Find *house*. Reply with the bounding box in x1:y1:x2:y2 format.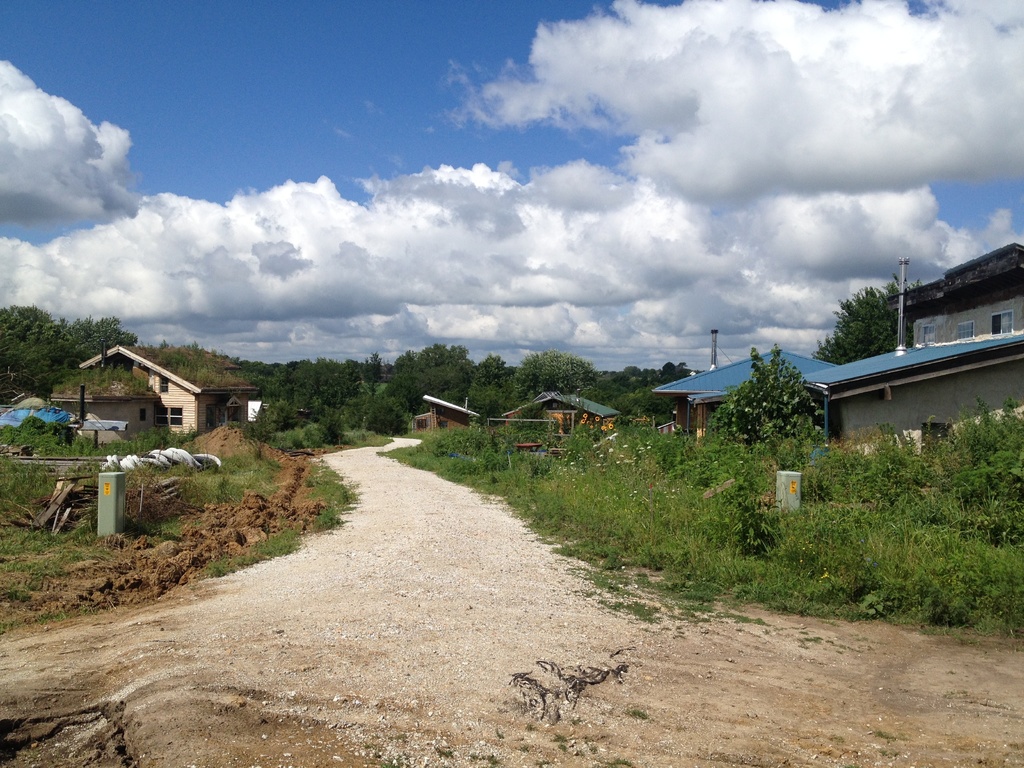
49:346:253:440.
